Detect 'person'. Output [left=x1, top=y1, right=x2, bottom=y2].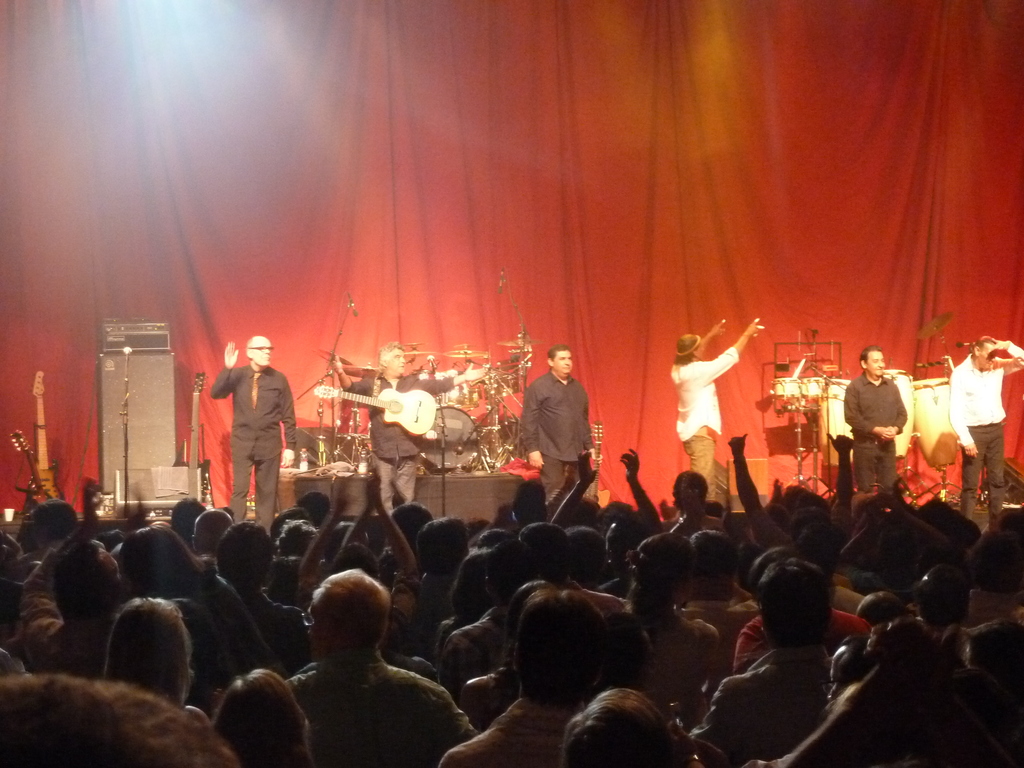
[left=943, top=335, right=1023, bottom=535].
